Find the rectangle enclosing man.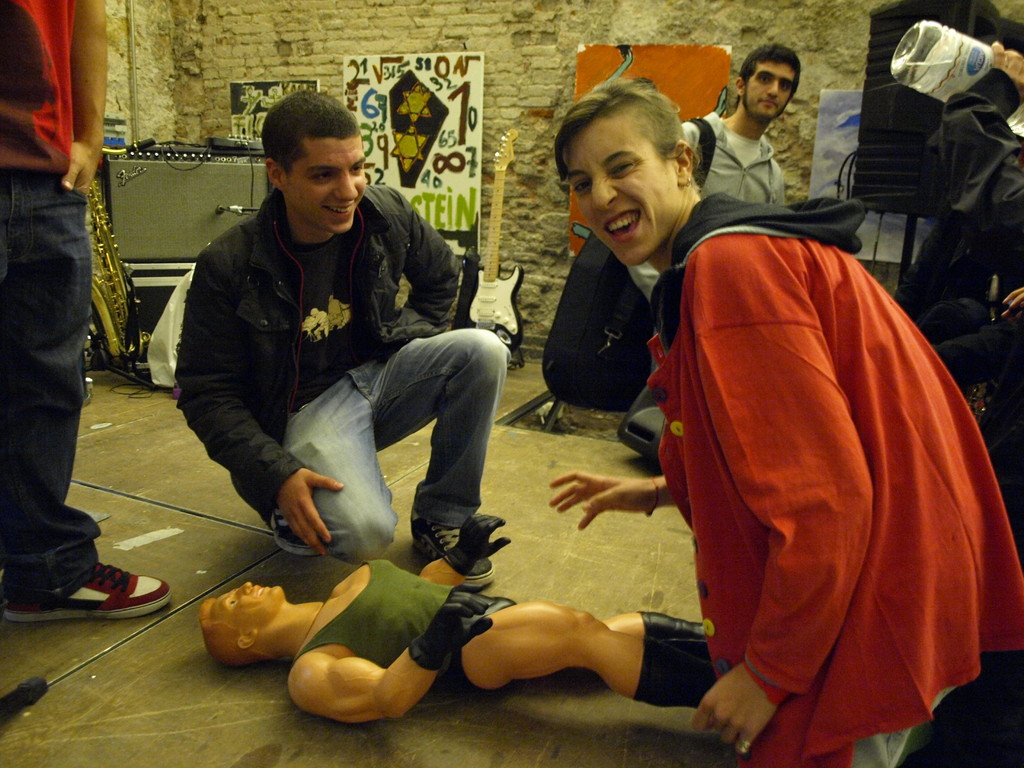
bbox(0, 0, 170, 614).
